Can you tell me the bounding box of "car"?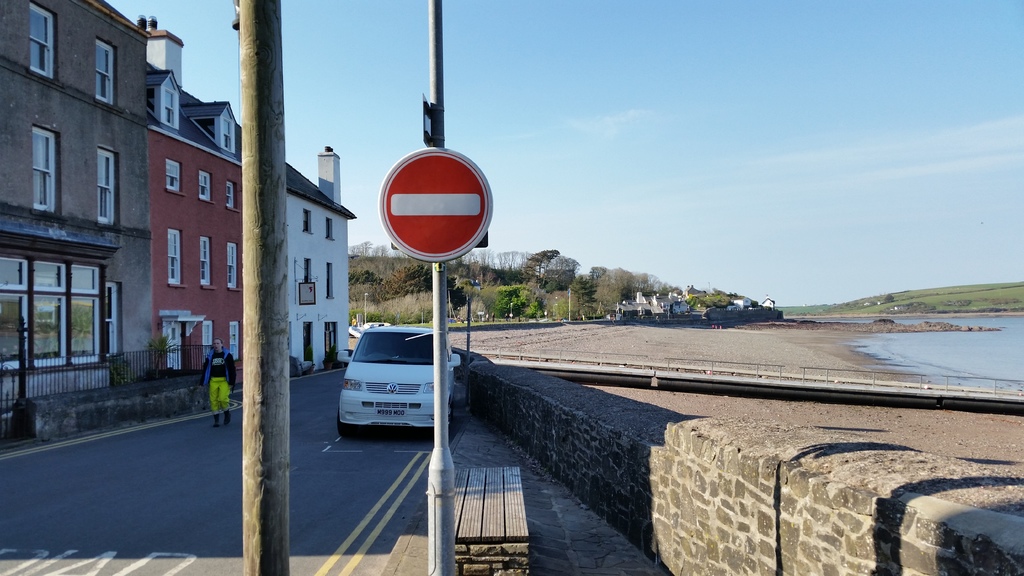
x1=335, y1=326, x2=457, y2=433.
